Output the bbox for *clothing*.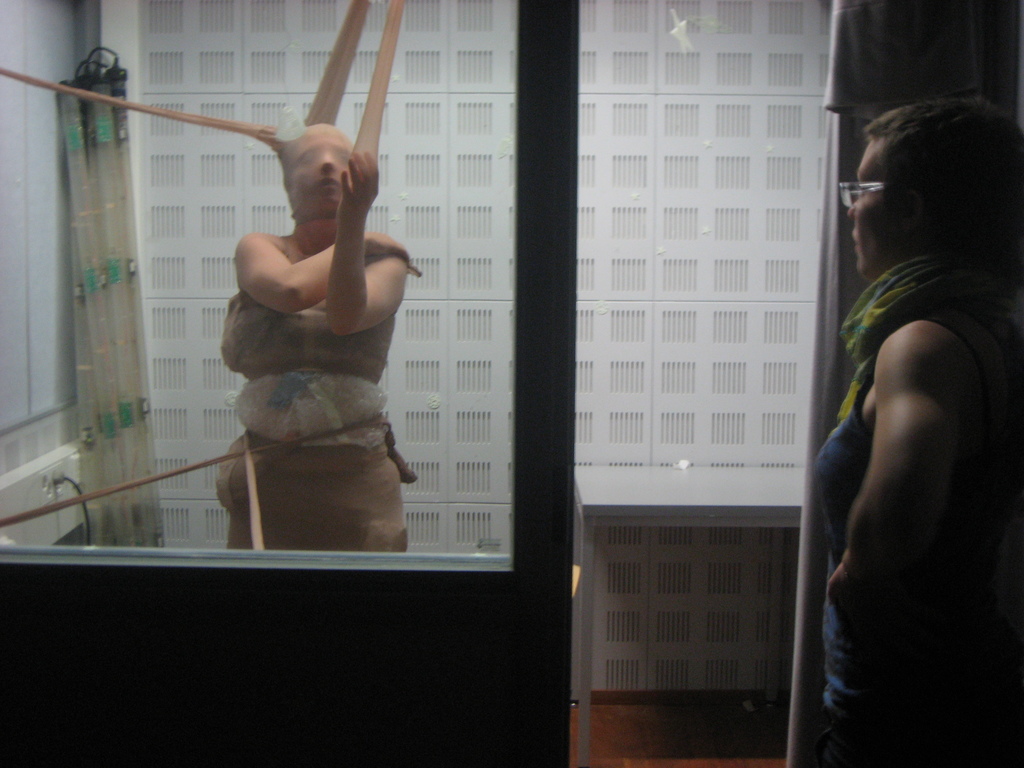
pyautogui.locateOnScreen(812, 312, 1023, 767).
